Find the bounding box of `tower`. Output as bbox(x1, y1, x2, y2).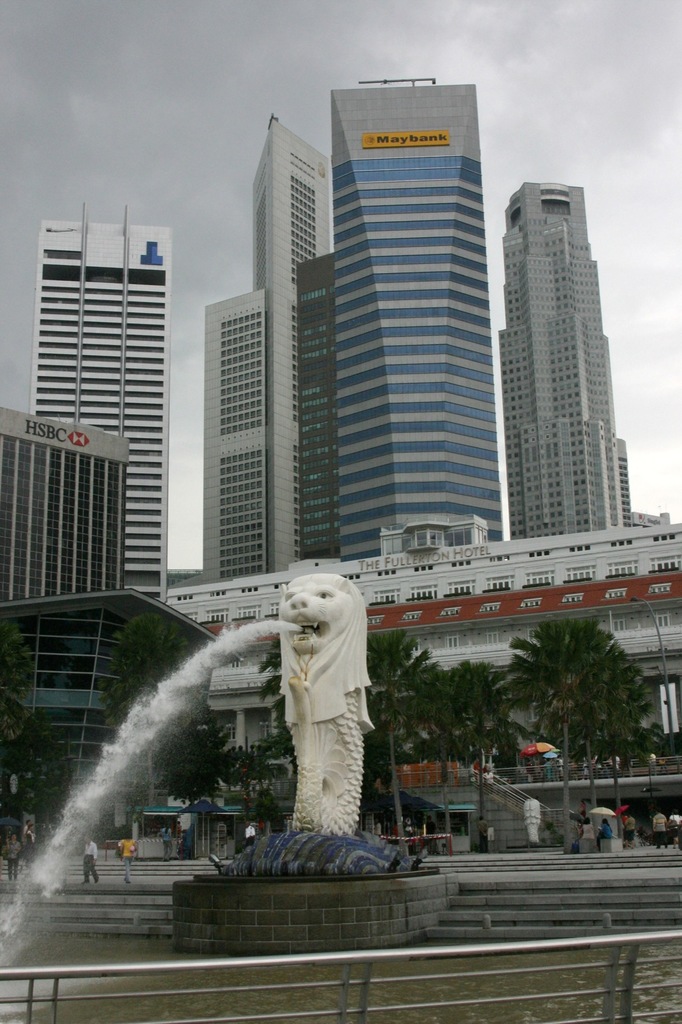
bbox(33, 204, 160, 591).
